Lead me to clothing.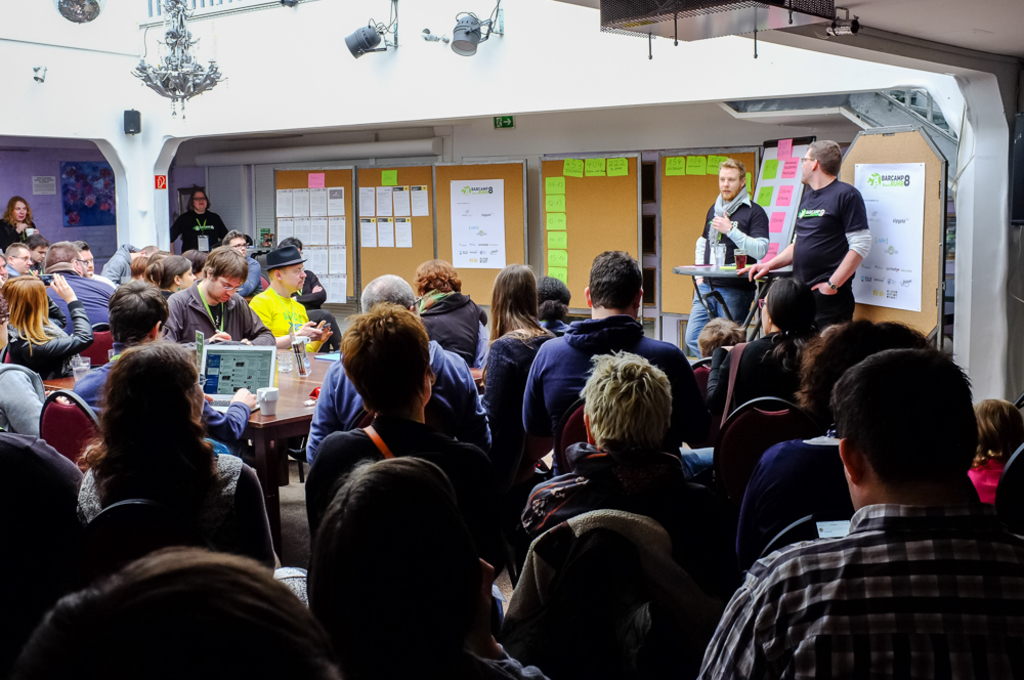
Lead to {"x1": 303, "y1": 339, "x2": 493, "y2": 455}.
